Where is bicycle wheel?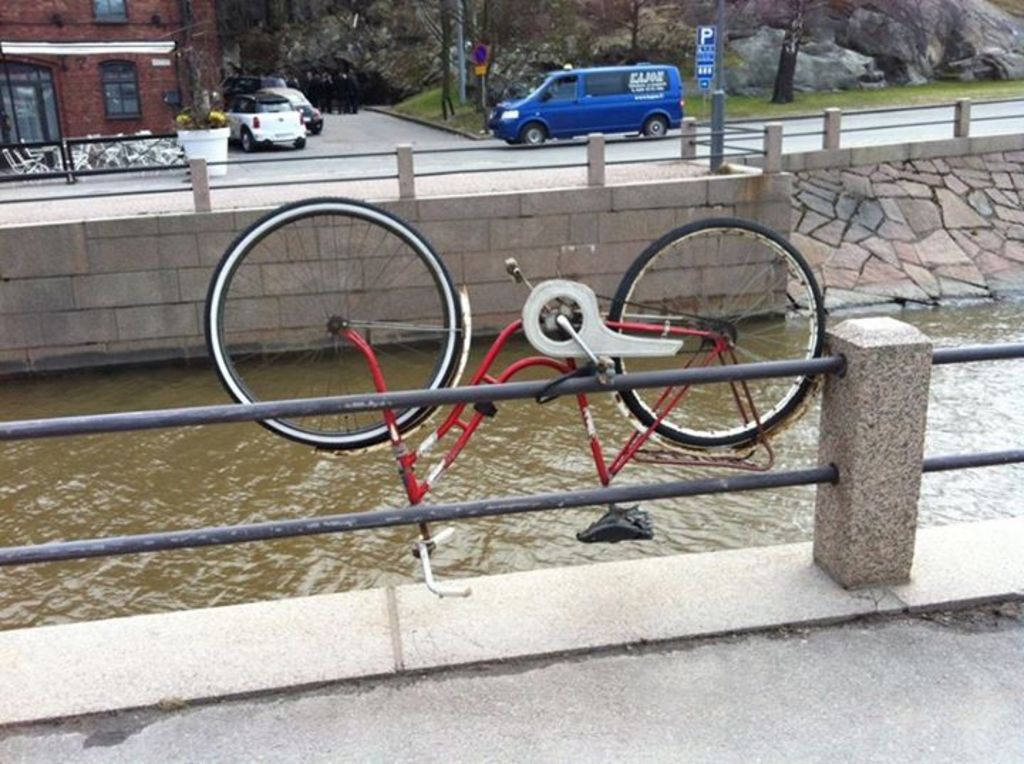
<bbox>612, 215, 826, 440</bbox>.
